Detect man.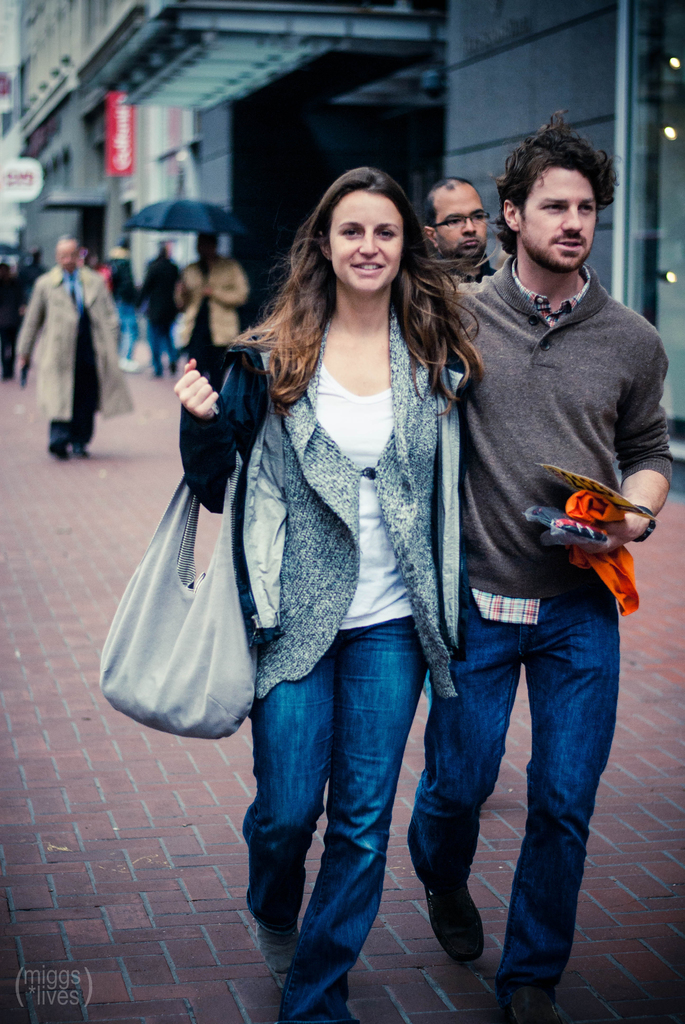
Detected at {"left": 173, "top": 232, "right": 251, "bottom": 391}.
